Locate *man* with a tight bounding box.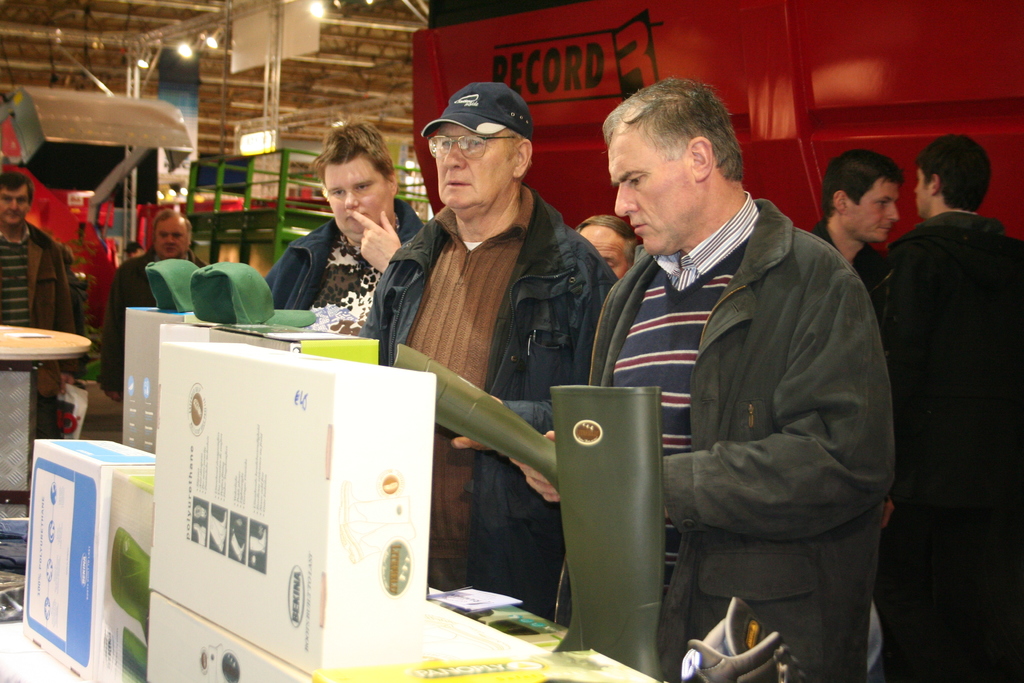
locate(358, 81, 615, 623).
